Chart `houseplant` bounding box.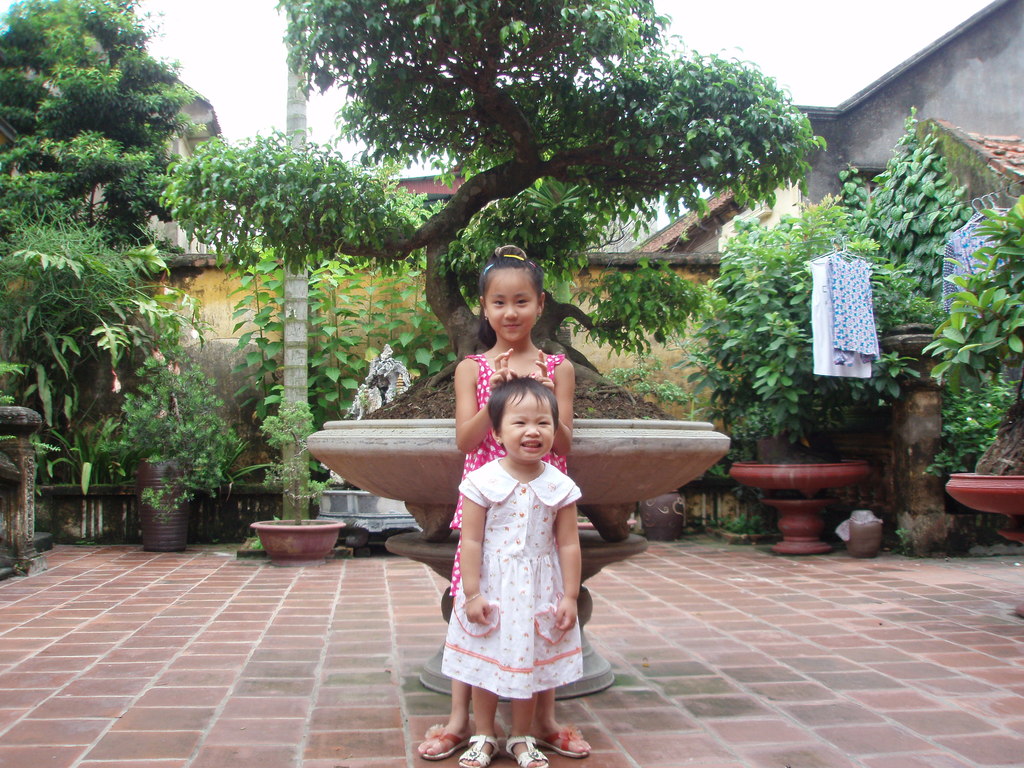
Charted: pyautogui.locateOnScreen(922, 365, 1023, 574).
